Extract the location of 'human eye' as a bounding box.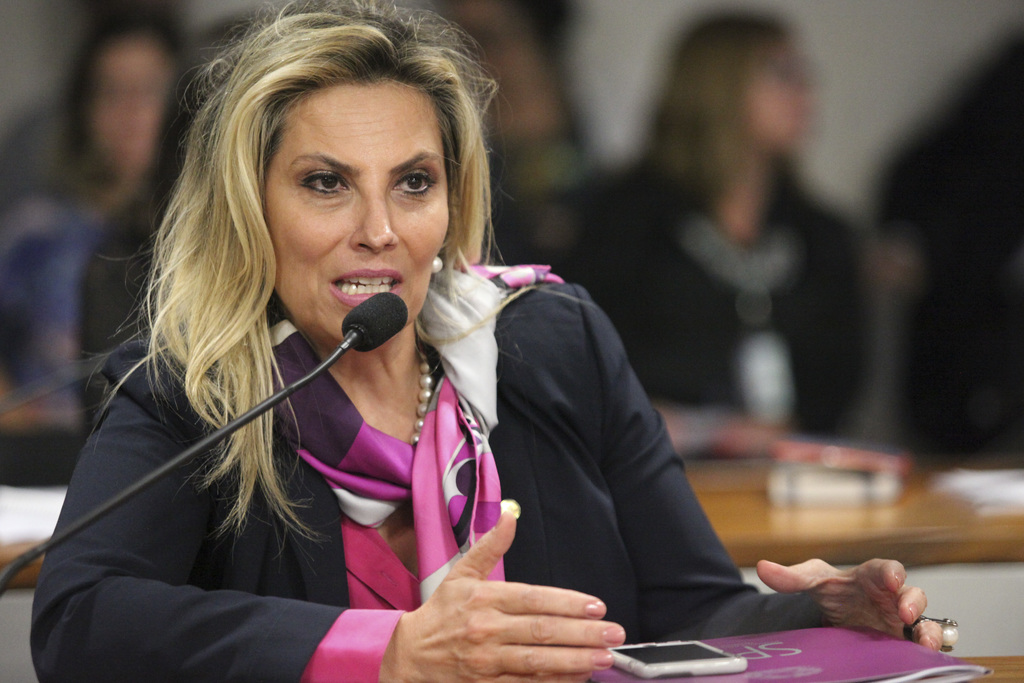
select_region(299, 169, 353, 195).
